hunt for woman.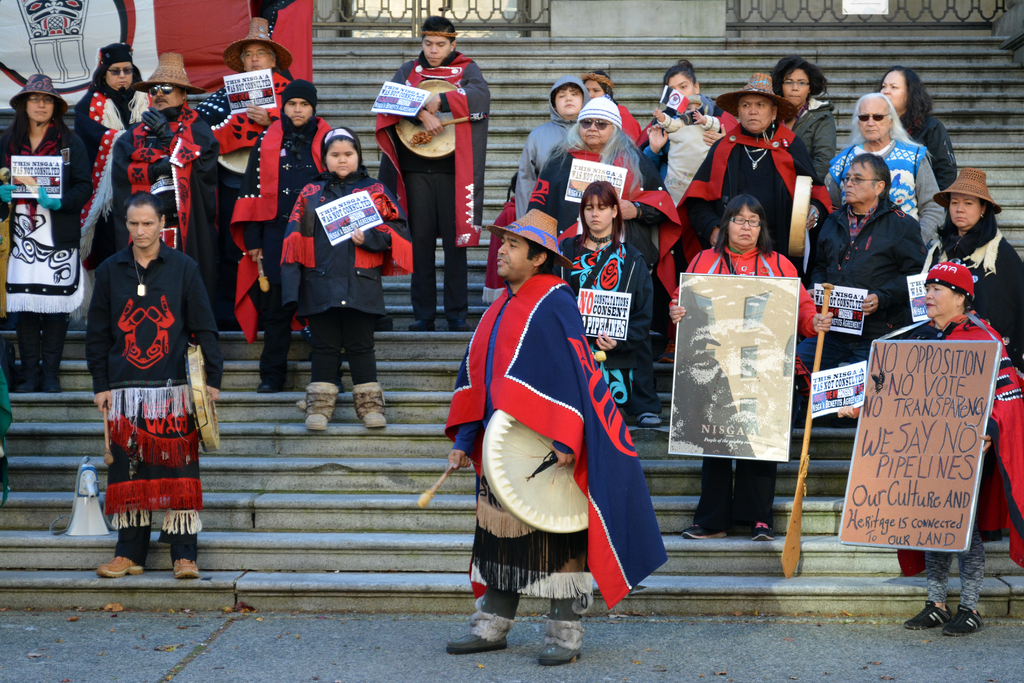
Hunted down at (left=668, top=182, right=829, bottom=545).
